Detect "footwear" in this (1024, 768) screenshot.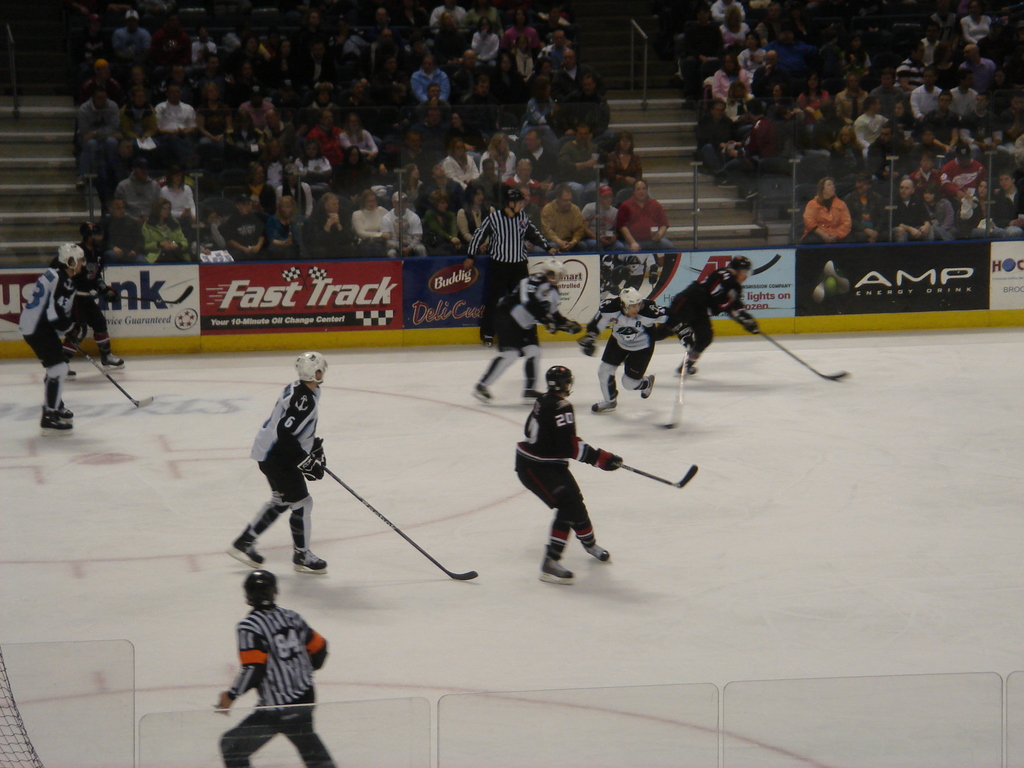
Detection: Rect(643, 374, 656, 399).
